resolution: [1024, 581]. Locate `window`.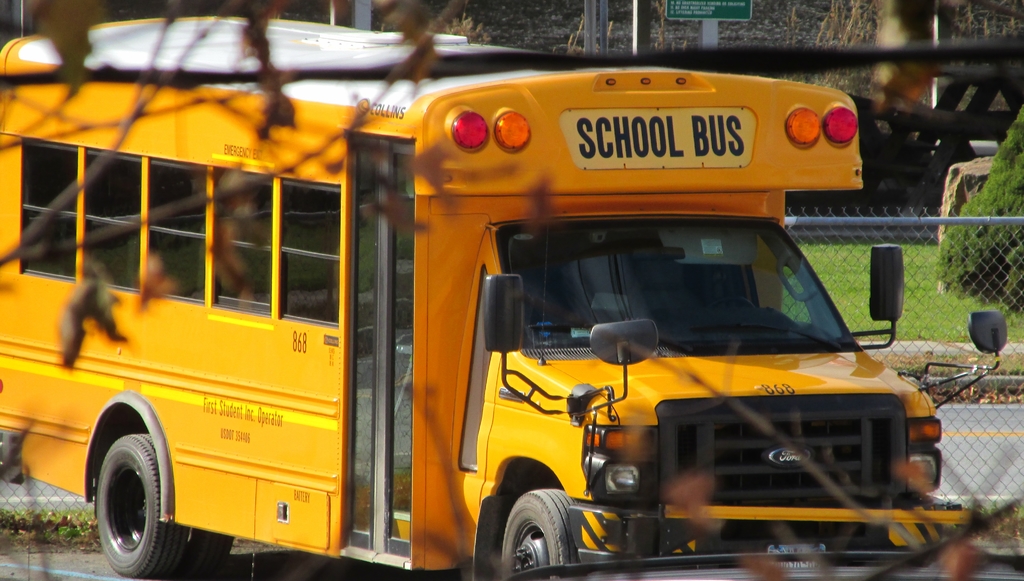
pyautogui.locateOnScreen(20, 139, 77, 273).
